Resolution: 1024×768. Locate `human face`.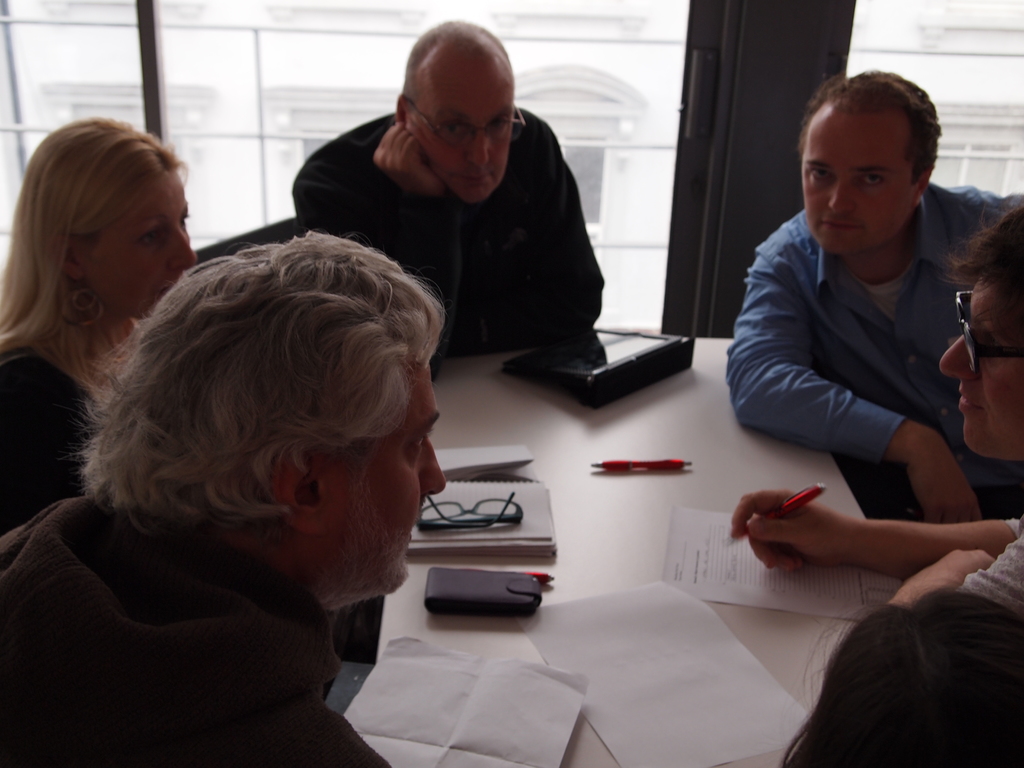
l=939, t=264, r=1023, b=457.
